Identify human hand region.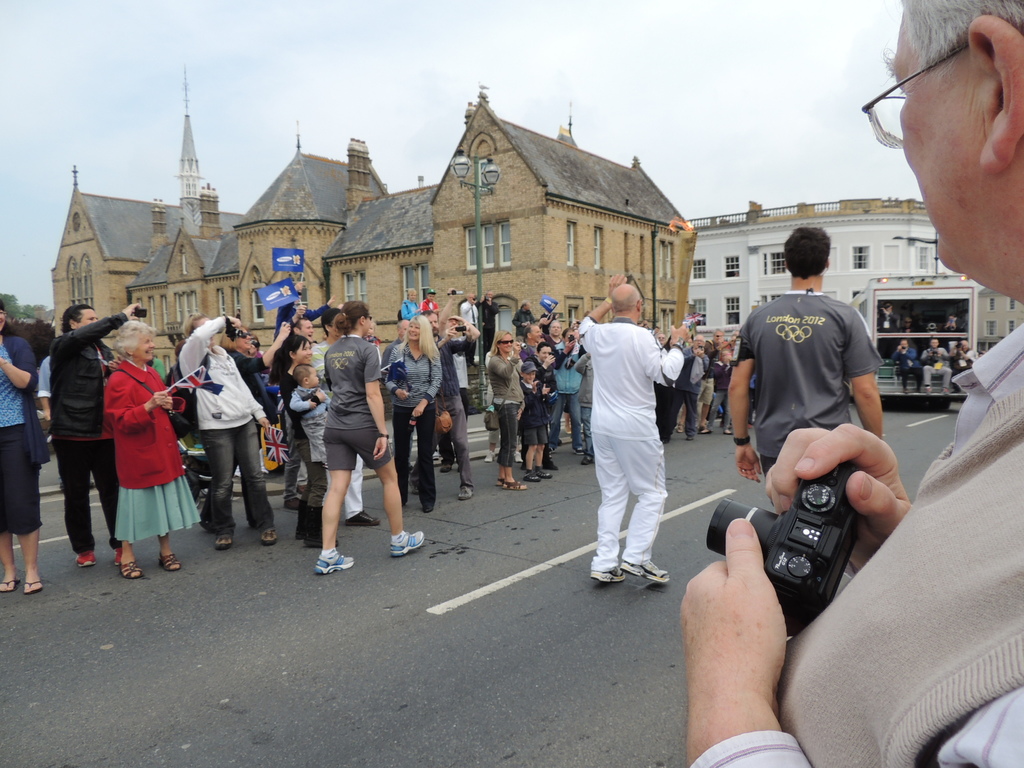
Region: BBox(562, 340, 575, 351).
